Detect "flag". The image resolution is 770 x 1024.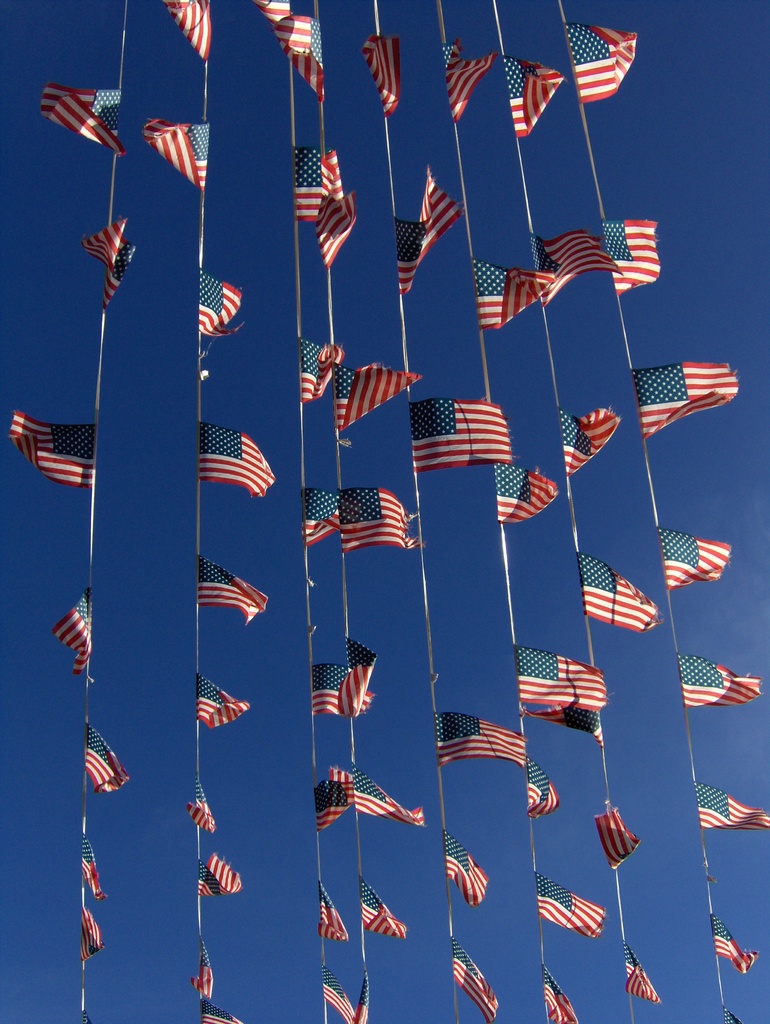
[x1=84, y1=902, x2=105, y2=968].
